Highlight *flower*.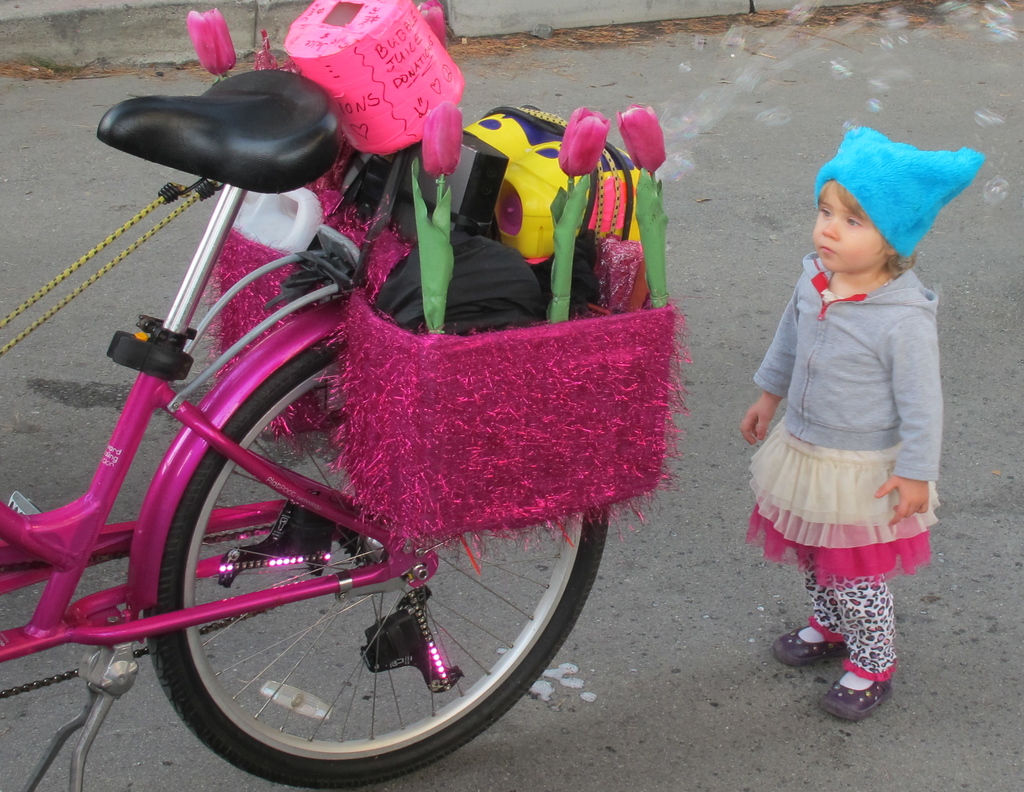
Highlighted region: BBox(420, 100, 465, 179).
